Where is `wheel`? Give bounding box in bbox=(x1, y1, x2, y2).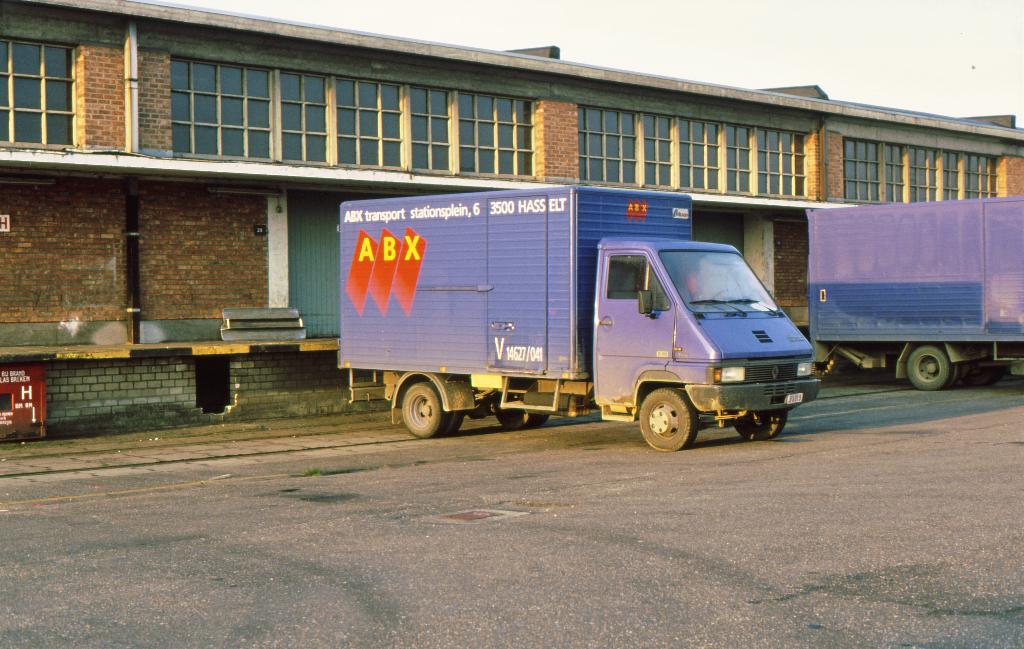
bbox=(740, 408, 785, 441).
